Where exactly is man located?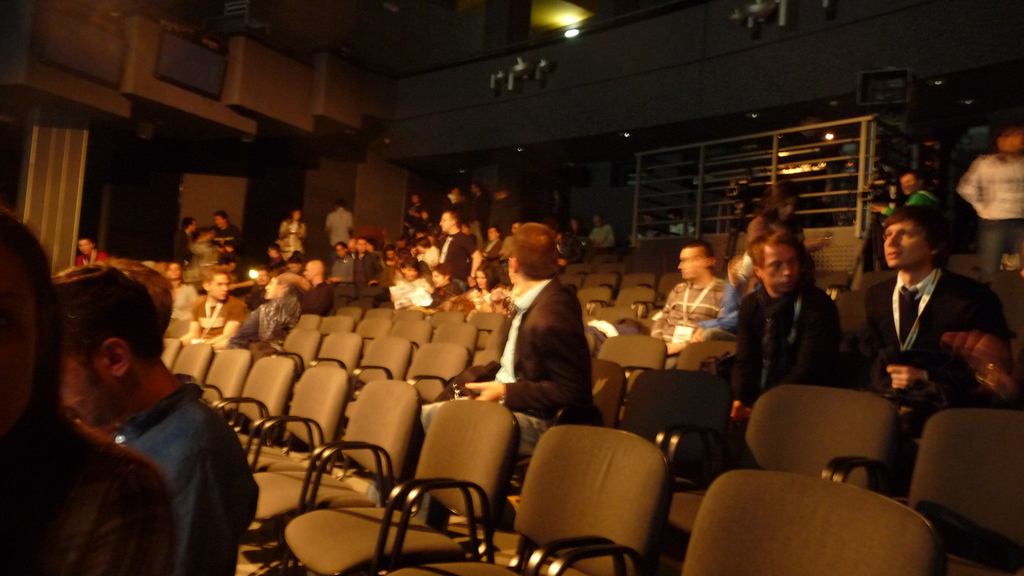
Its bounding box is (180,264,244,353).
